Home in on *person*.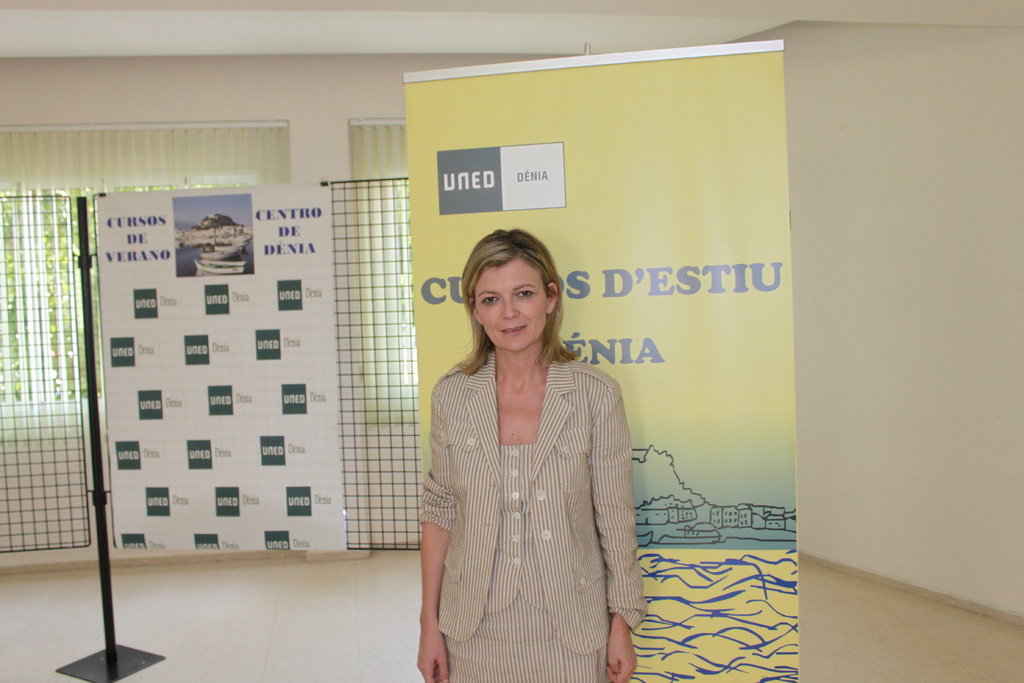
Homed in at bbox(419, 229, 646, 682).
